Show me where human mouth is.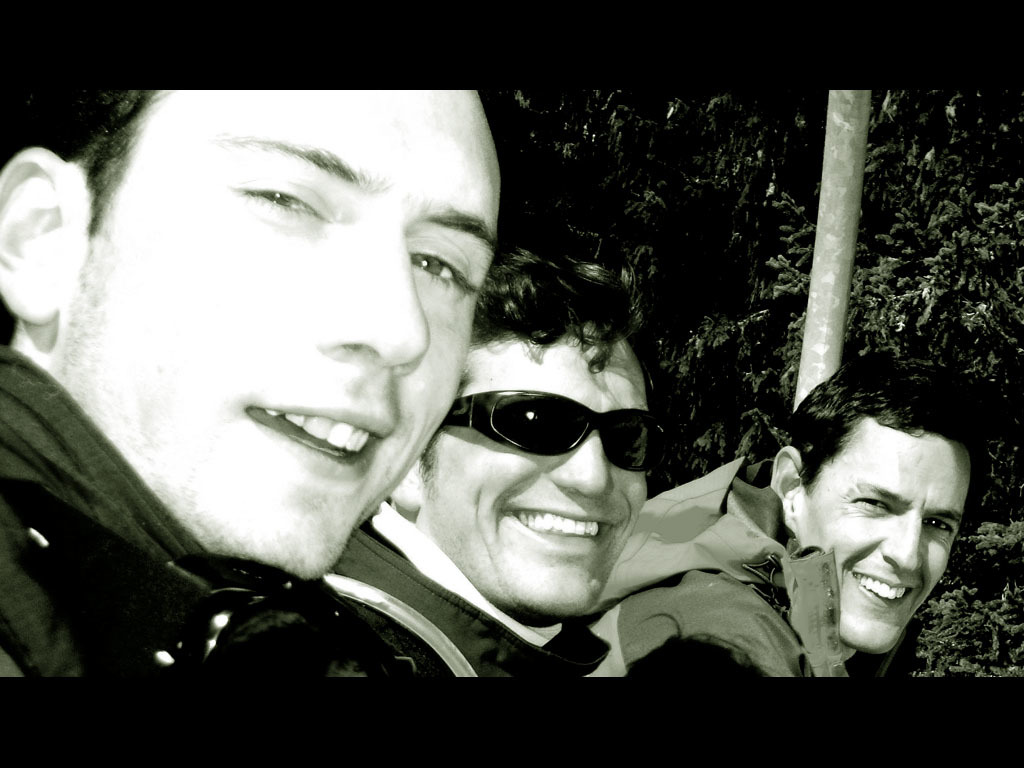
human mouth is at left=218, top=403, right=387, bottom=473.
